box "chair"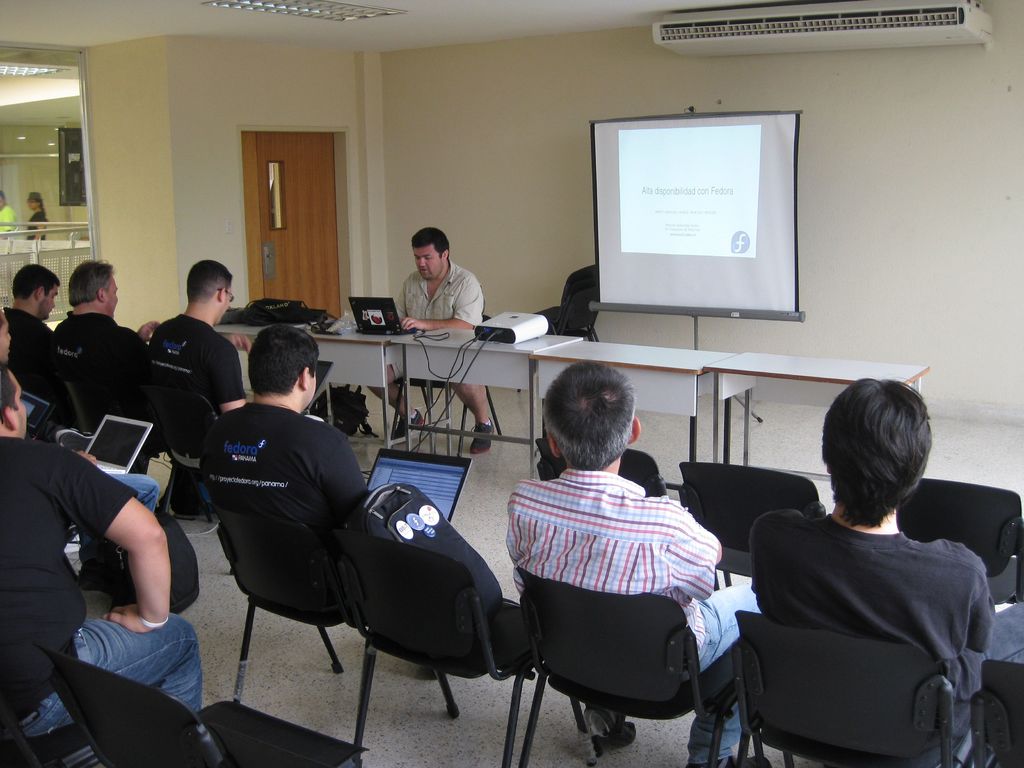
l=732, t=611, r=974, b=767
